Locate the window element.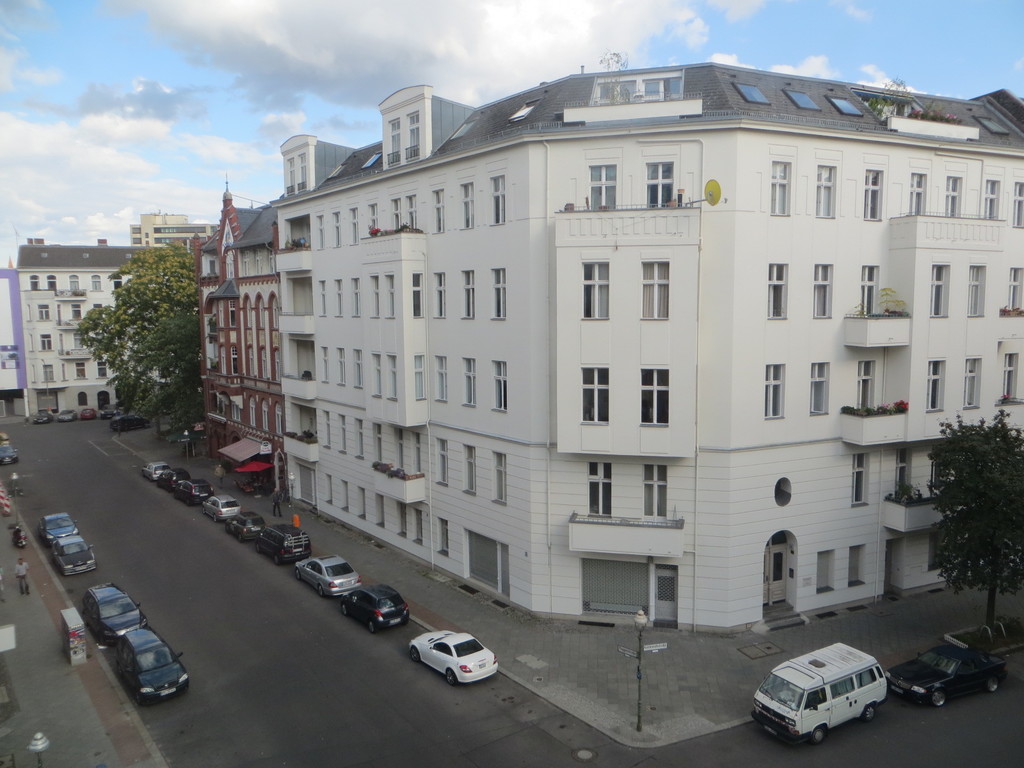
Element bbox: 257/345/271/378.
